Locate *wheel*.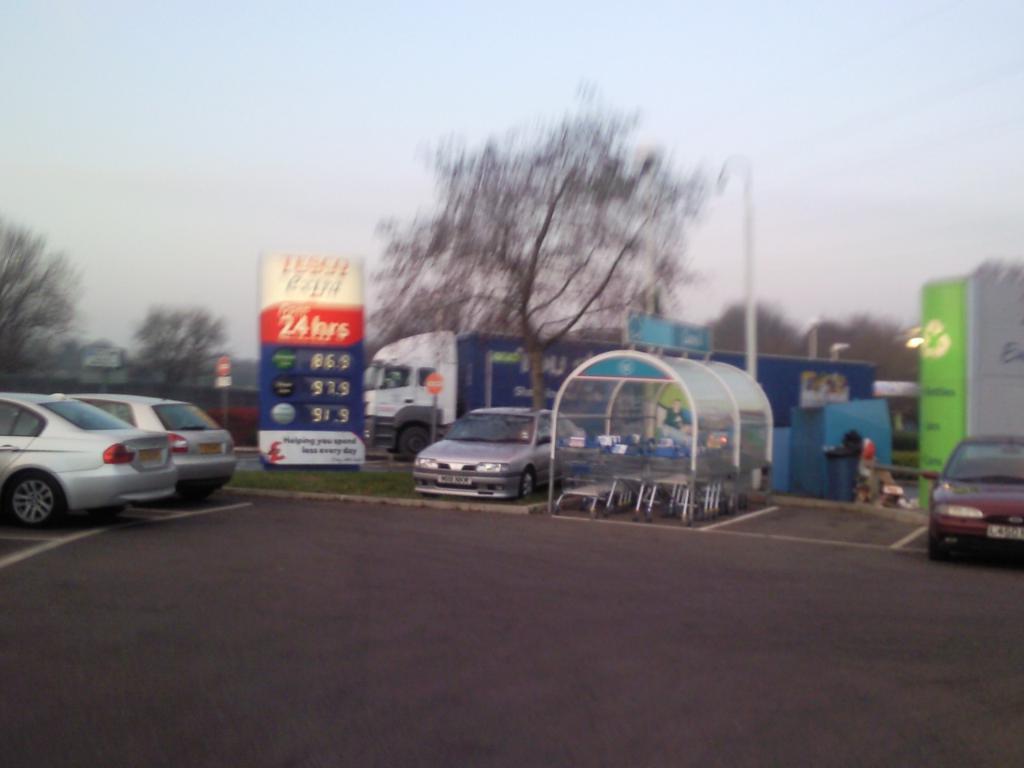
Bounding box: {"x1": 517, "y1": 466, "x2": 538, "y2": 498}.
